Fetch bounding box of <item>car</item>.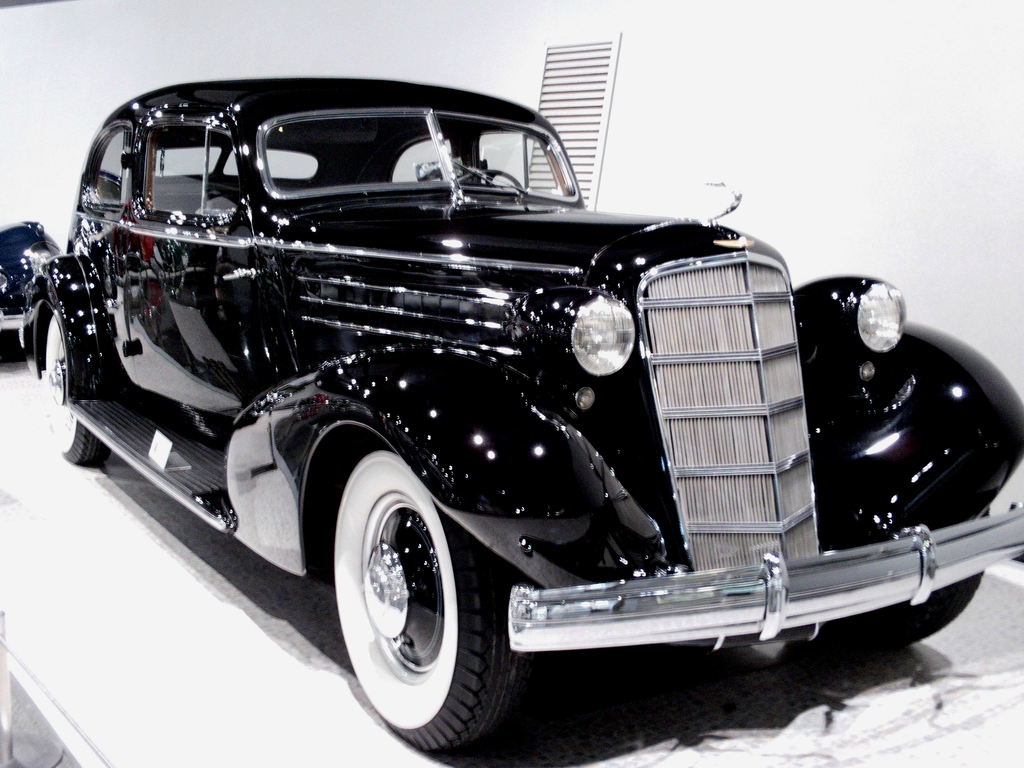
Bbox: Rect(0, 74, 998, 743).
